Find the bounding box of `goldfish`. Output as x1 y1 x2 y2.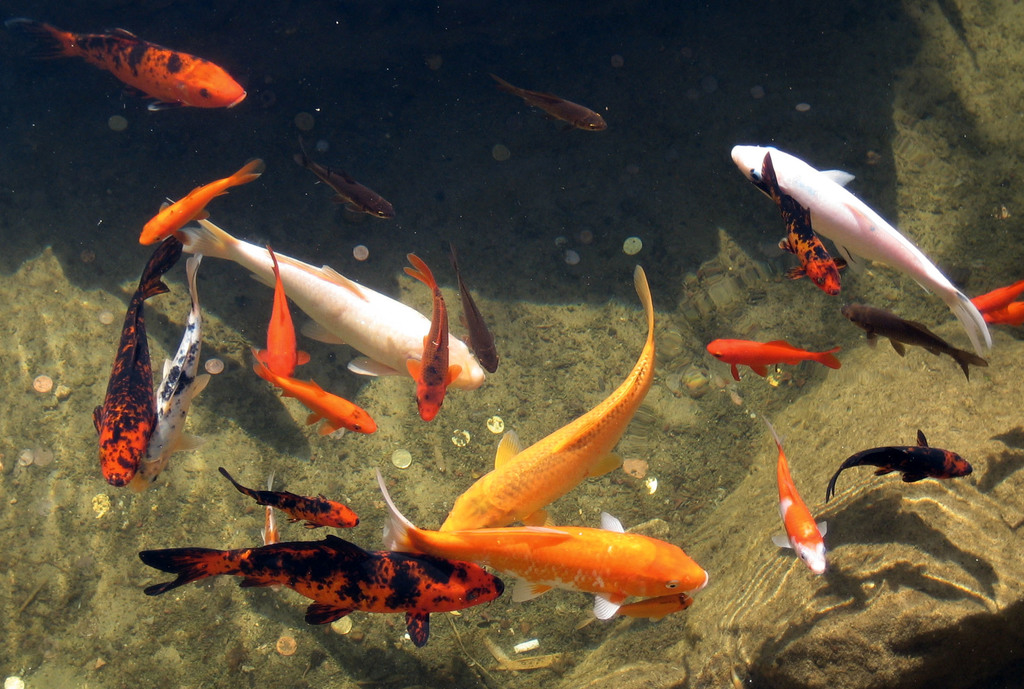
768 421 831 576.
